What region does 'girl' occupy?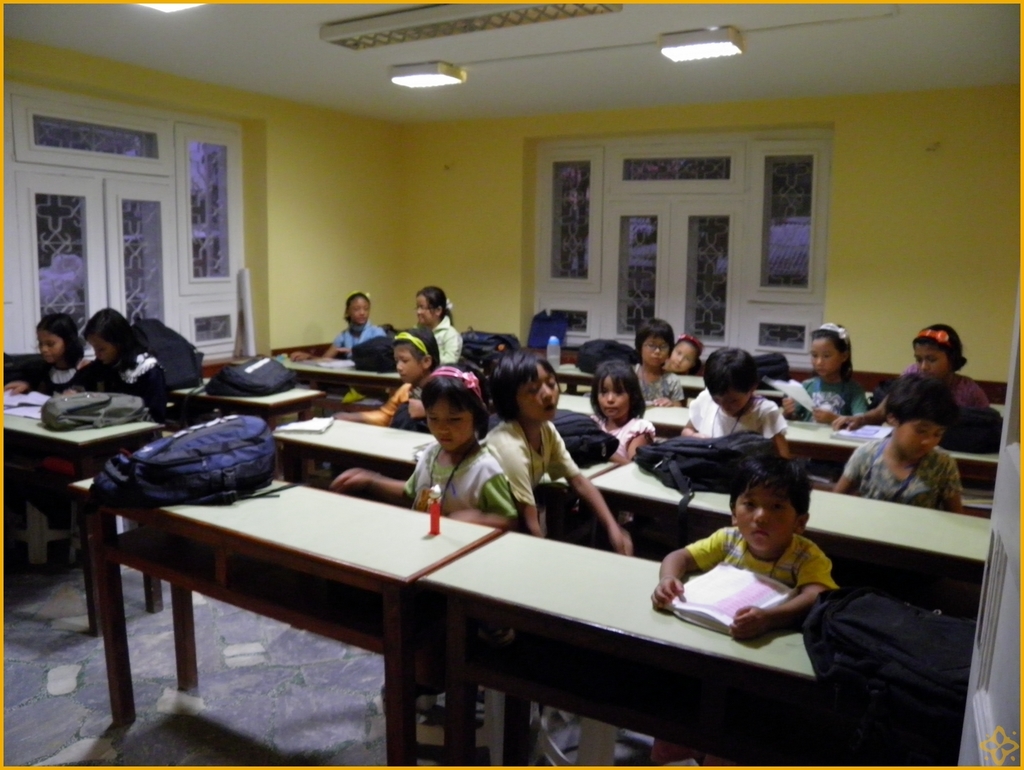
{"left": 825, "top": 324, "right": 992, "bottom": 434}.
